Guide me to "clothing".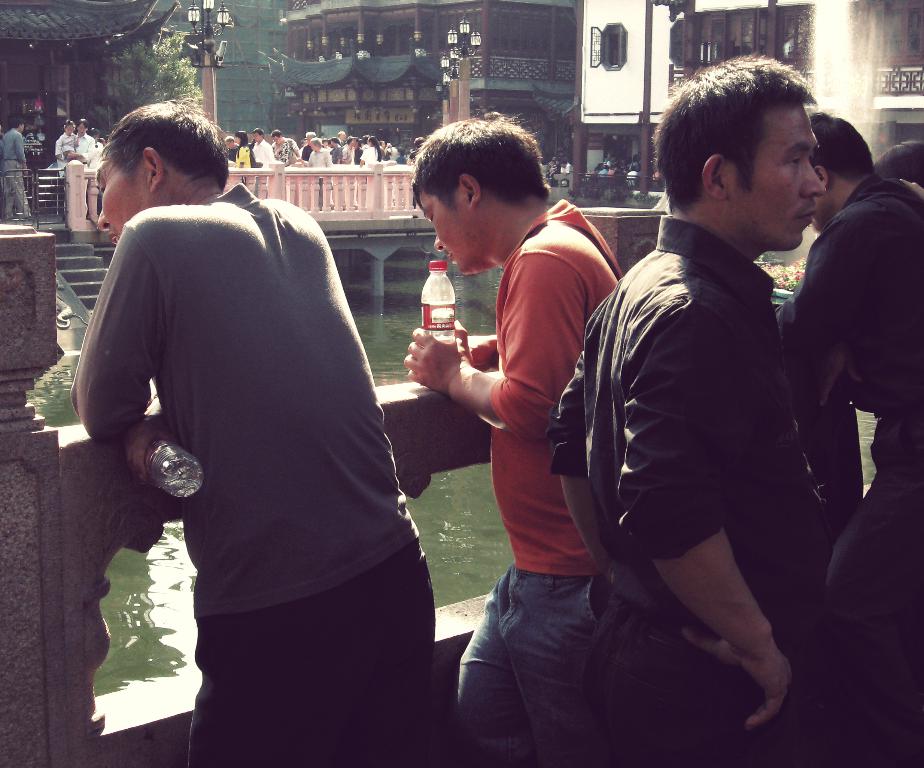
Guidance: 465/202/630/749.
